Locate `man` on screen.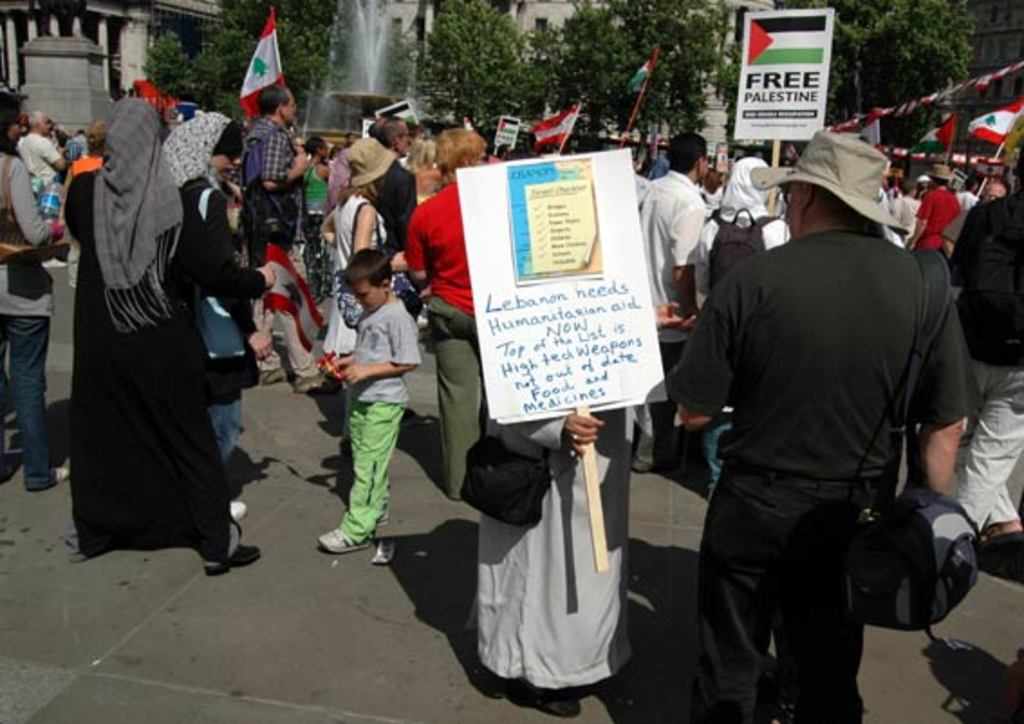
On screen at bbox(18, 112, 63, 186).
